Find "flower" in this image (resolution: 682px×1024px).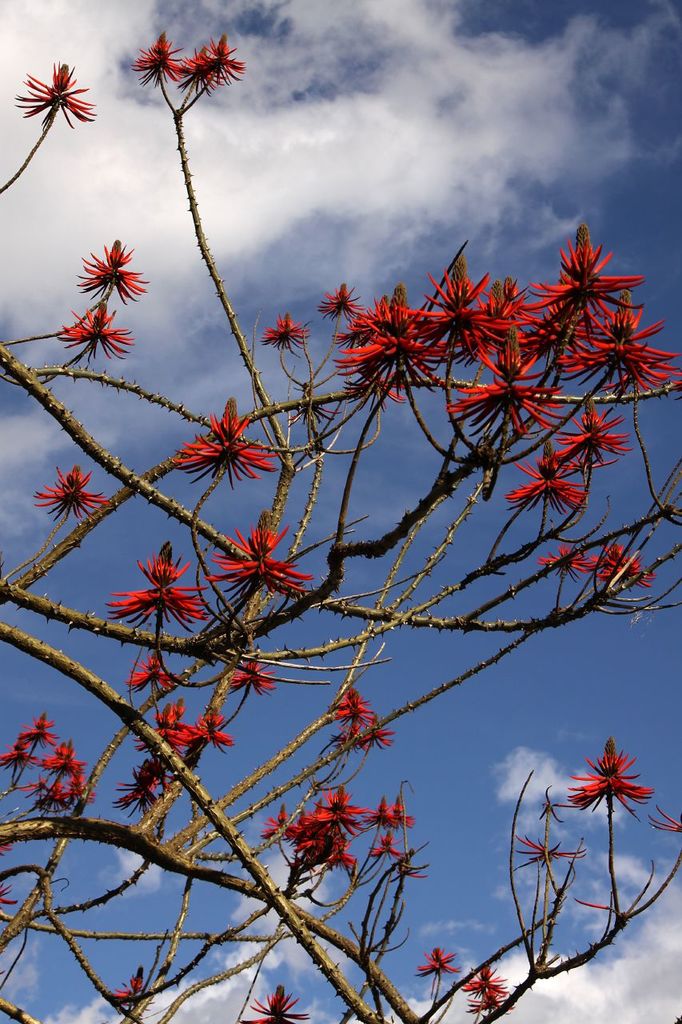
{"x1": 505, "y1": 446, "x2": 590, "y2": 515}.
